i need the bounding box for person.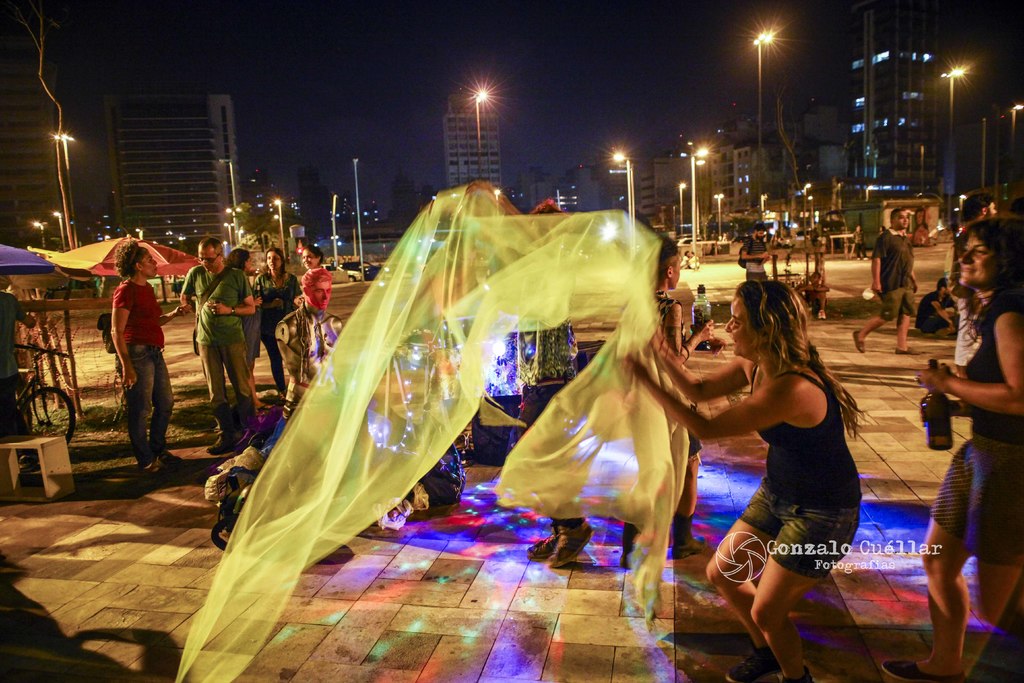
Here it is: left=733, top=221, right=774, bottom=277.
